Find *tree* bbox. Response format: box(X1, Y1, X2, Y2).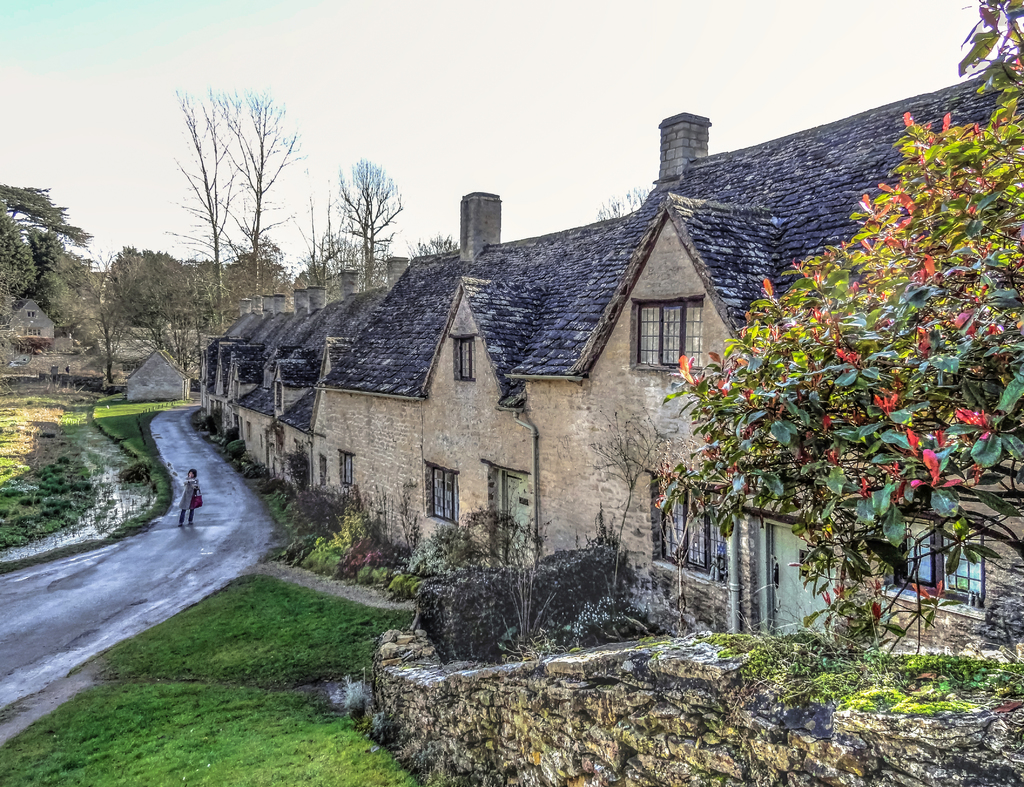
box(149, 88, 252, 348).
